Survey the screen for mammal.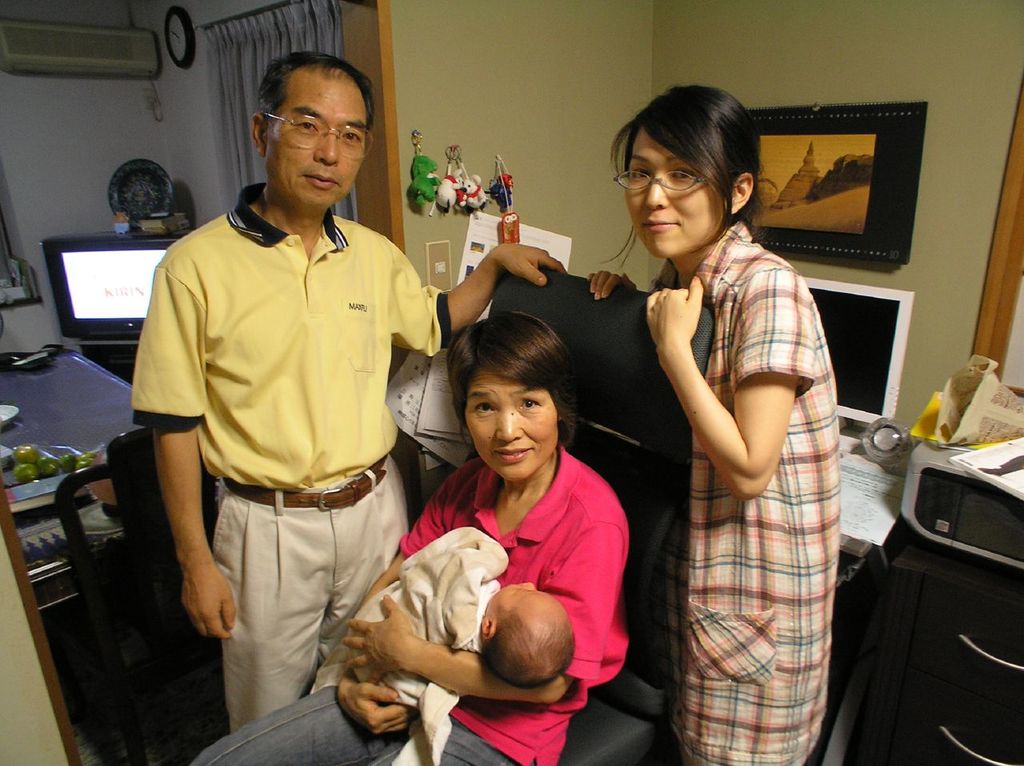
Survey found: {"x1": 489, "y1": 171, "x2": 514, "y2": 210}.
